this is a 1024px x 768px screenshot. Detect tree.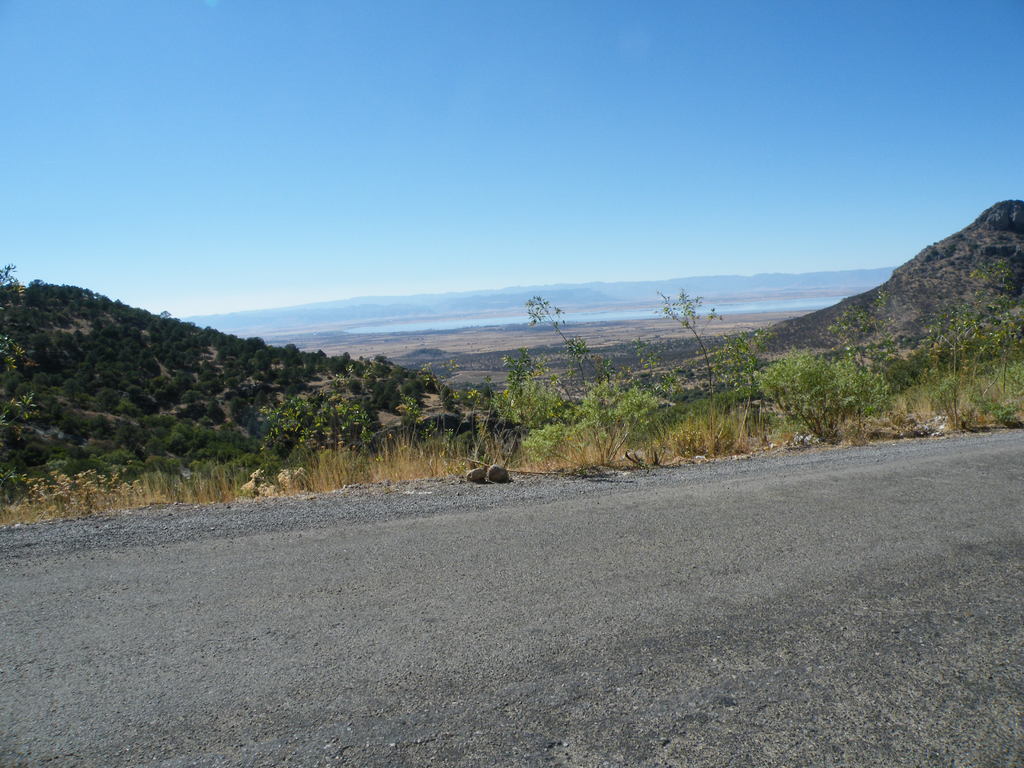
<bbox>501, 351, 540, 409</bbox>.
